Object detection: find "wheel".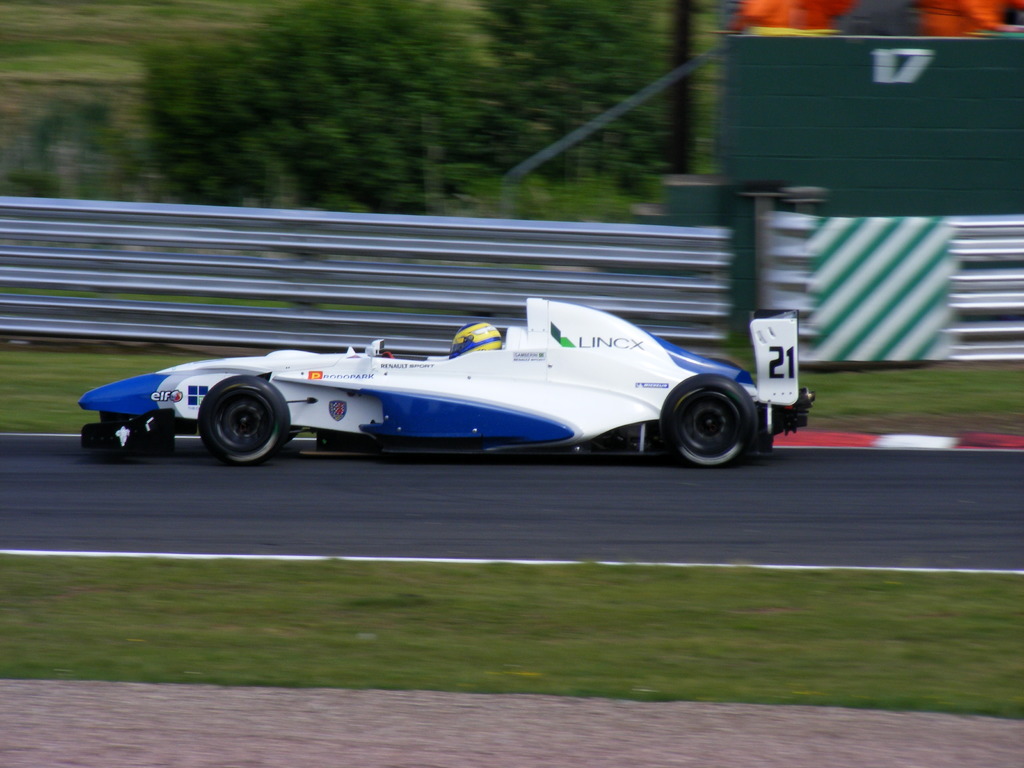
{"x1": 664, "y1": 377, "x2": 756, "y2": 466}.
